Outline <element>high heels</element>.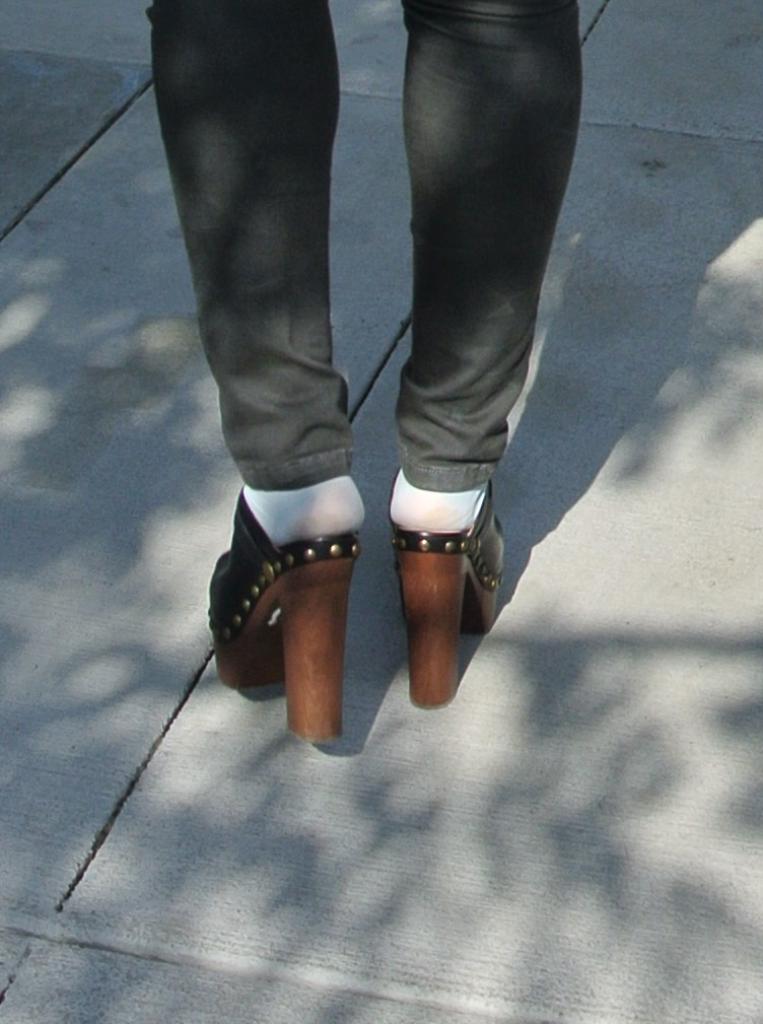
Outline: region(392, 476, 508, 708).
